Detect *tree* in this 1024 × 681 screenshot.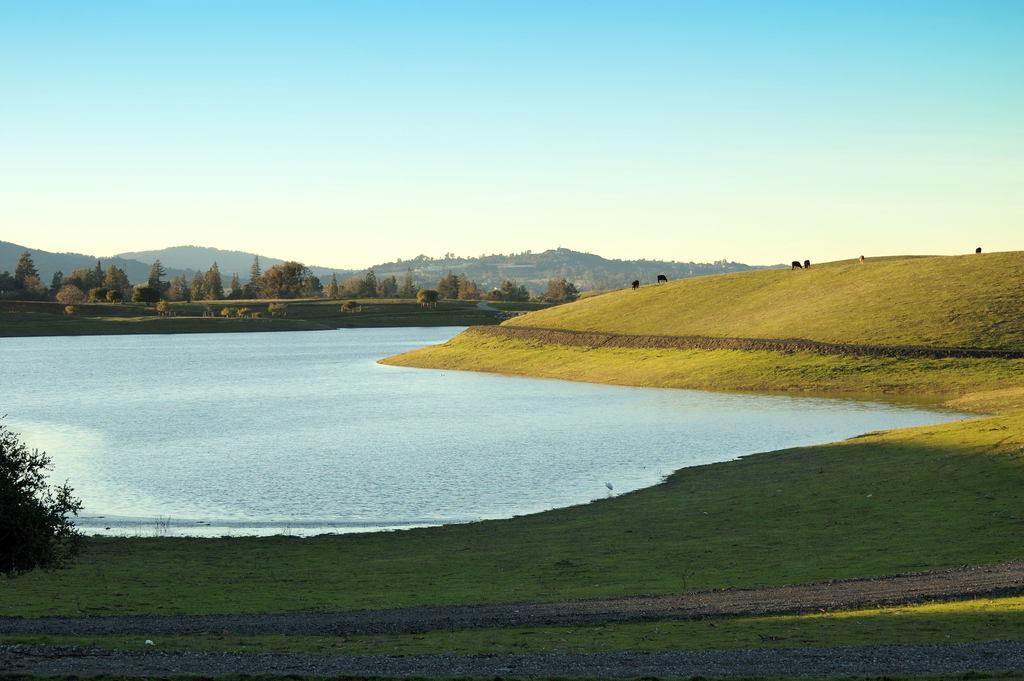
Detection: crop(0, 271, 20, 293).
